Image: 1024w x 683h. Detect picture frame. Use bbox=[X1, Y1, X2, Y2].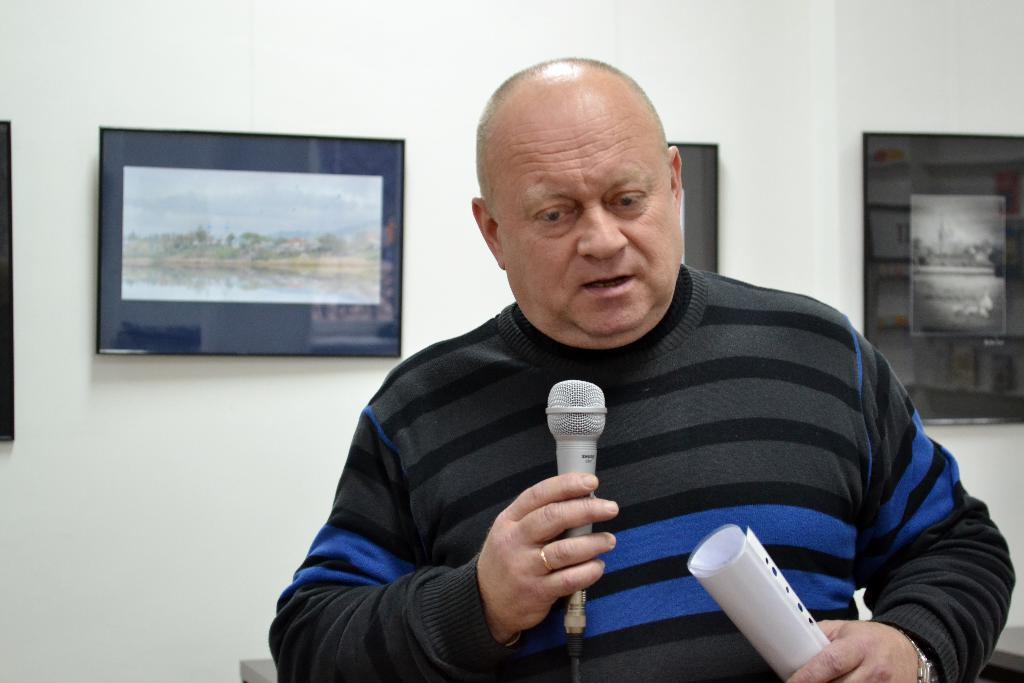
bbox=[662, 136, 725, 274].
